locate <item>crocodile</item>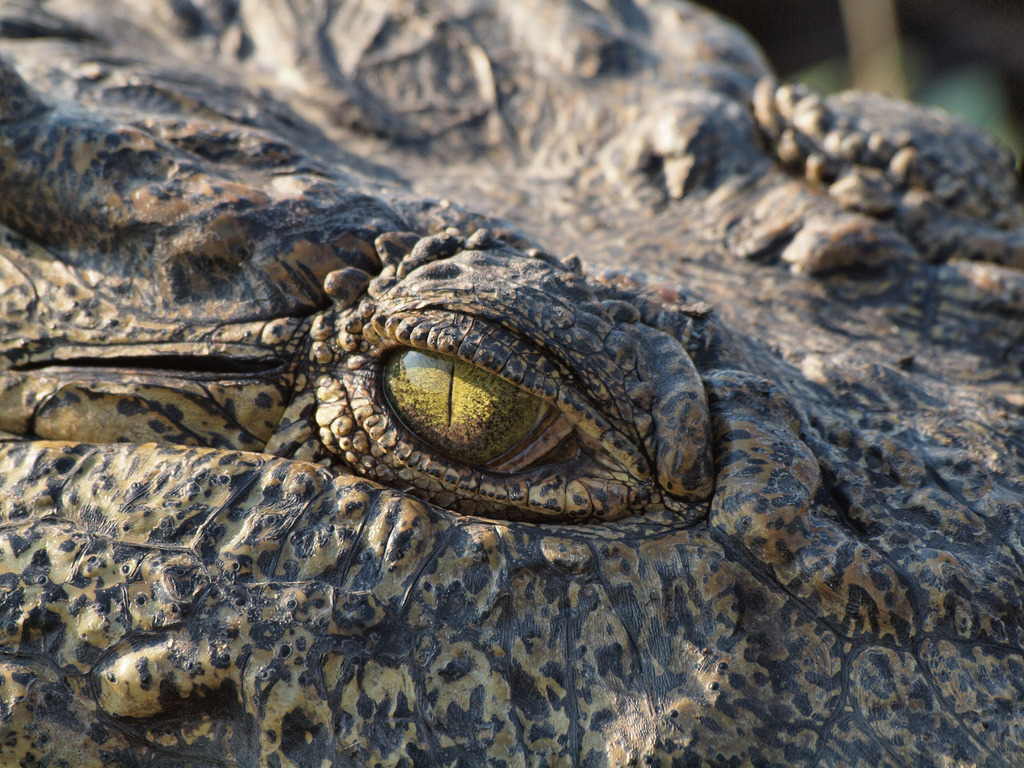
region(0, 0, 1023, 767)
